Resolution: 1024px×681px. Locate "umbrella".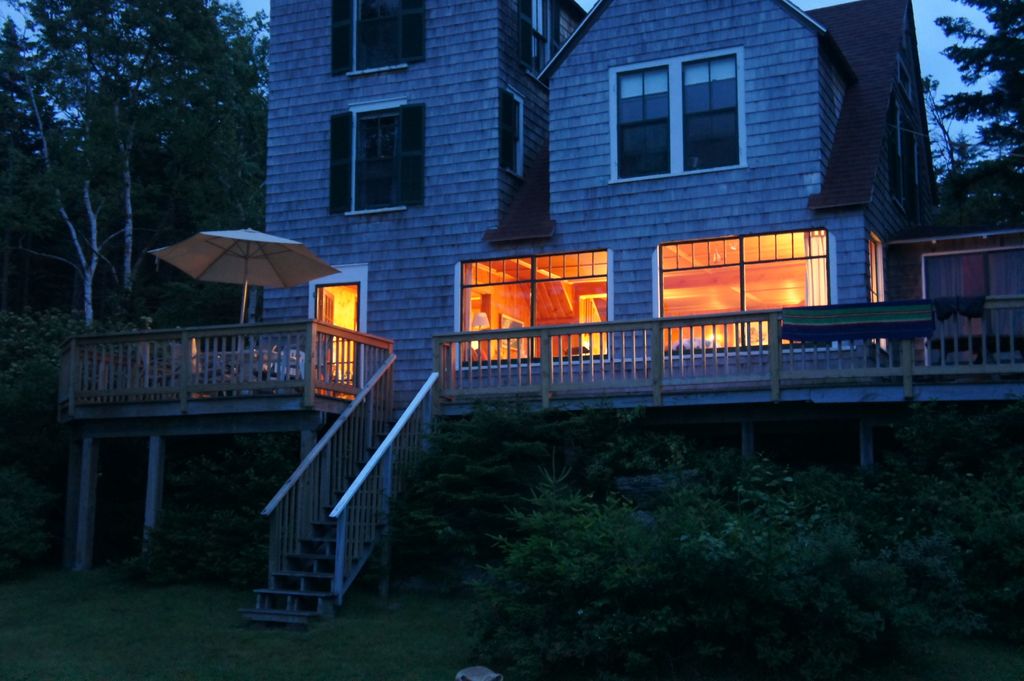
box(144, 216, 341, 332).
